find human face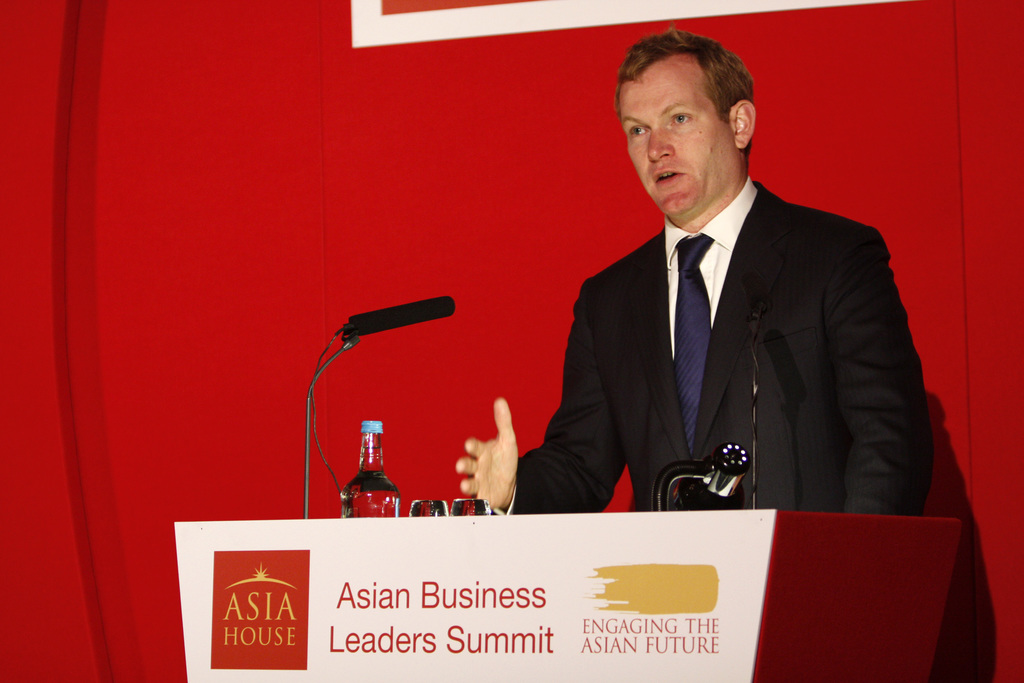
region(630, 45, 742, 201)
